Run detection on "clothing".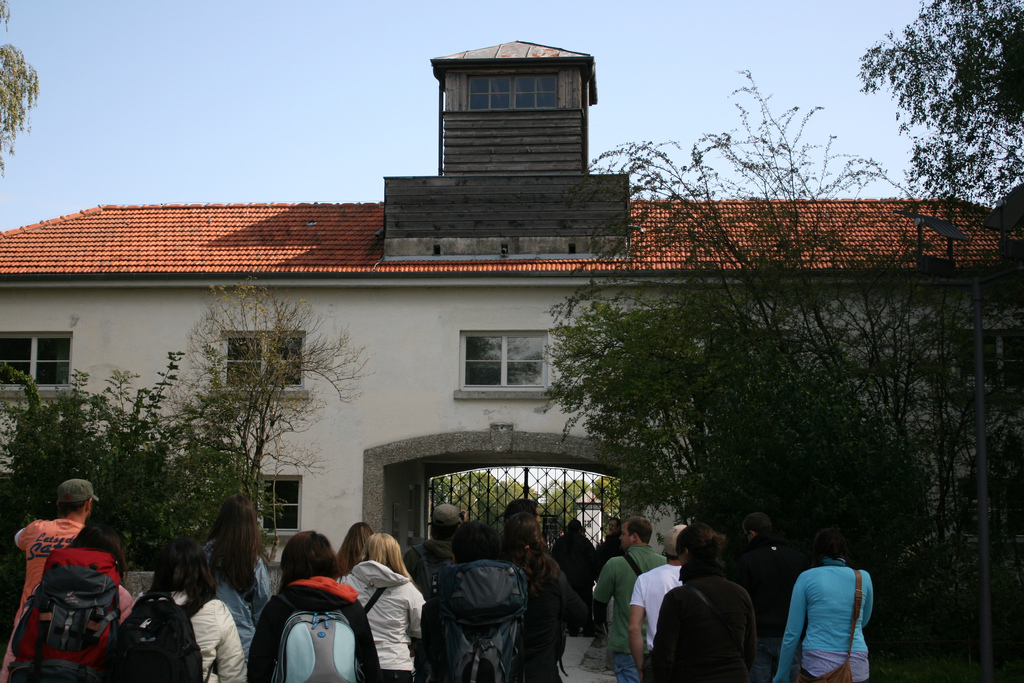
Result: 642,559,756,682.
